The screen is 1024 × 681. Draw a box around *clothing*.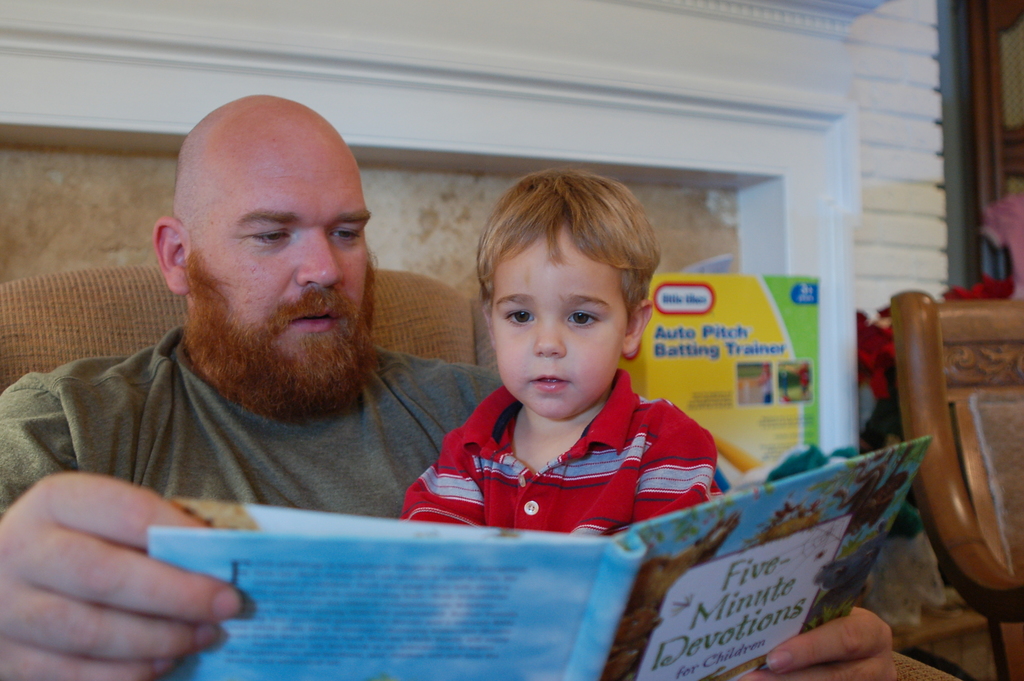
select_region(396, 366, 718, 534).
